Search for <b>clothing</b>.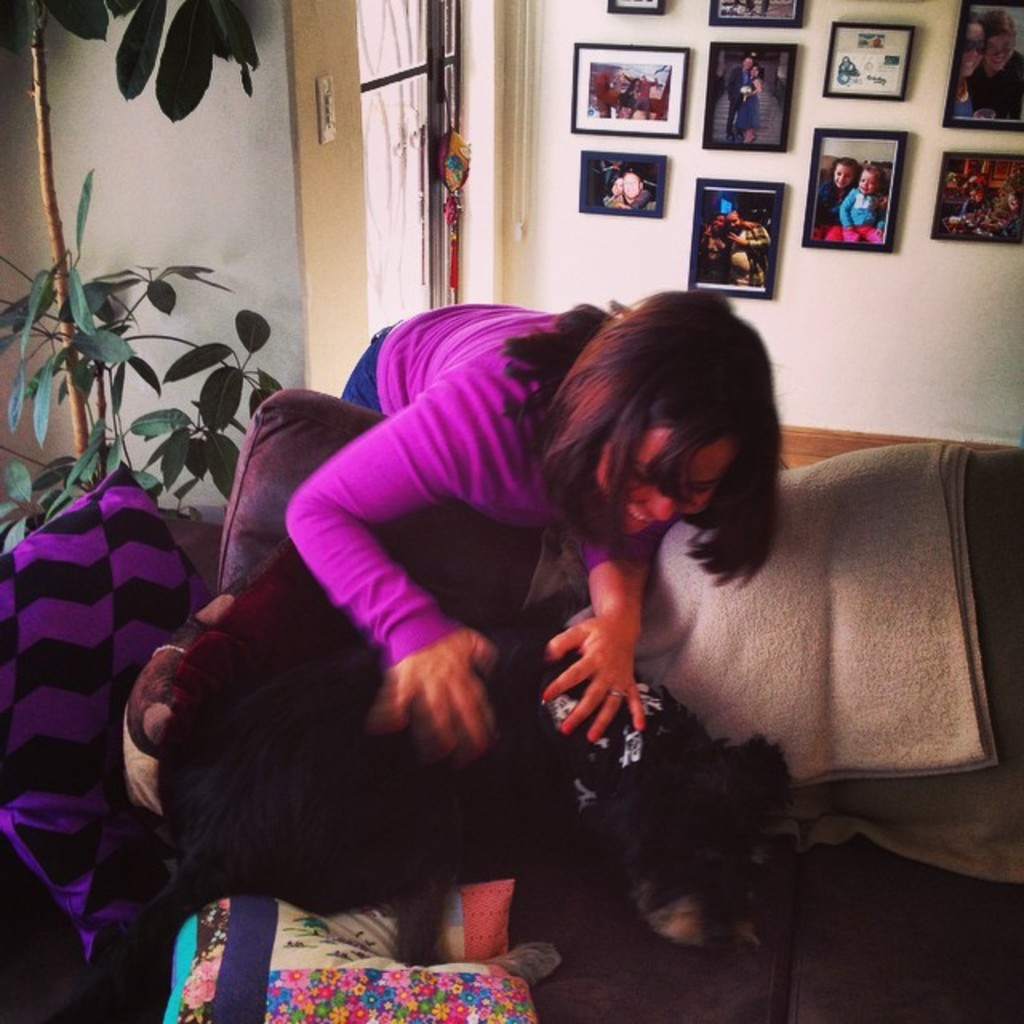
Found at region(629, 186, 653, 213).
